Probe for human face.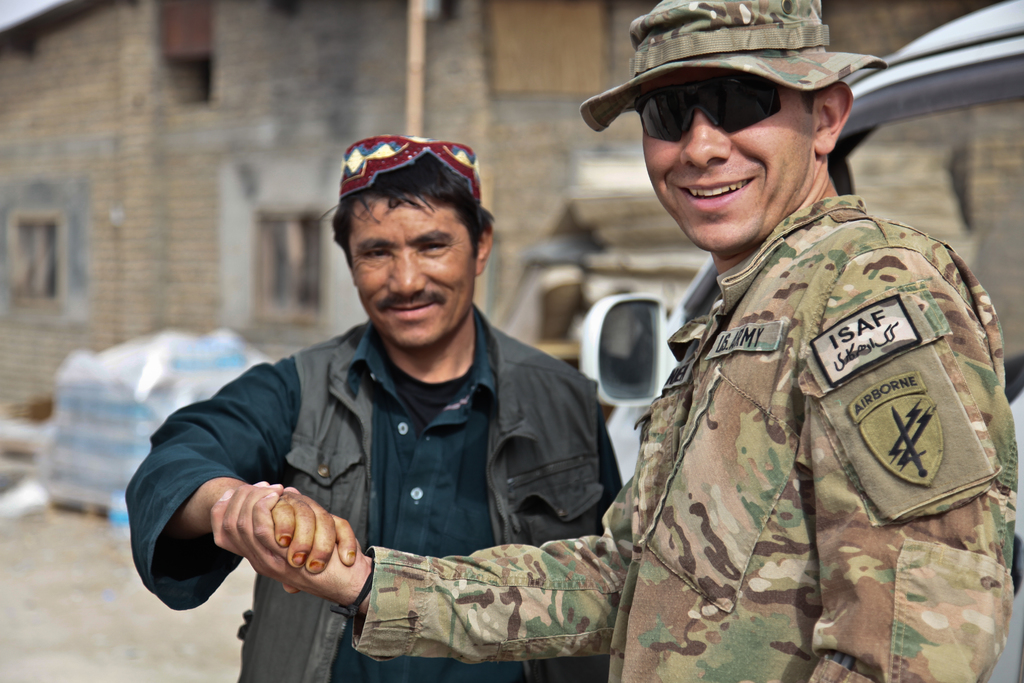
Probe result: detection(349, 197, 475, 346).
